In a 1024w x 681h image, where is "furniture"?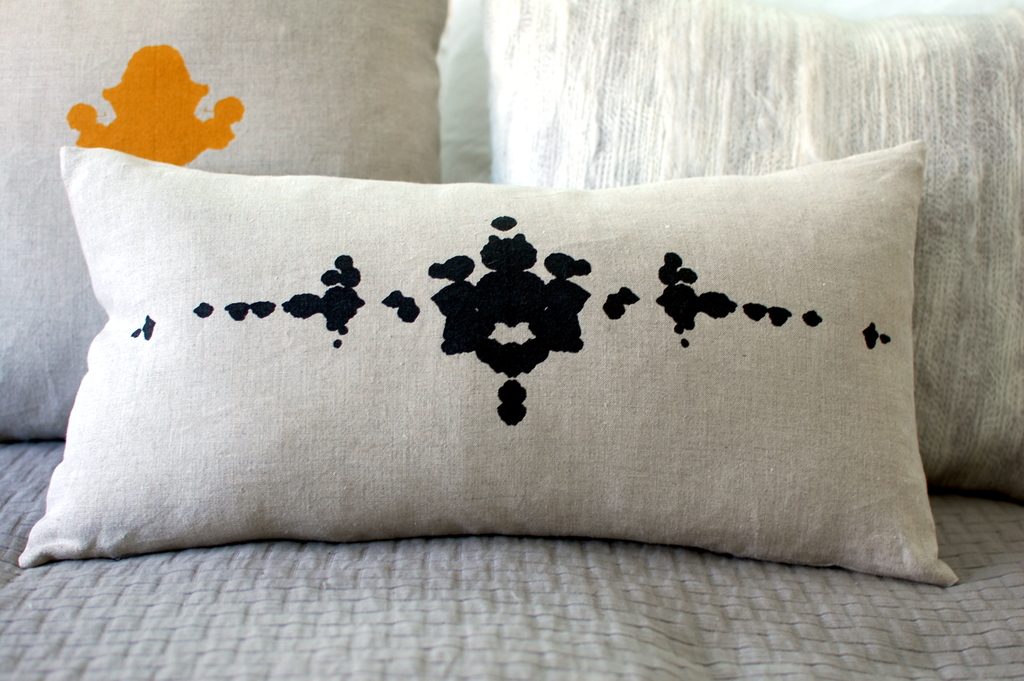
[0,0,1023,680].
